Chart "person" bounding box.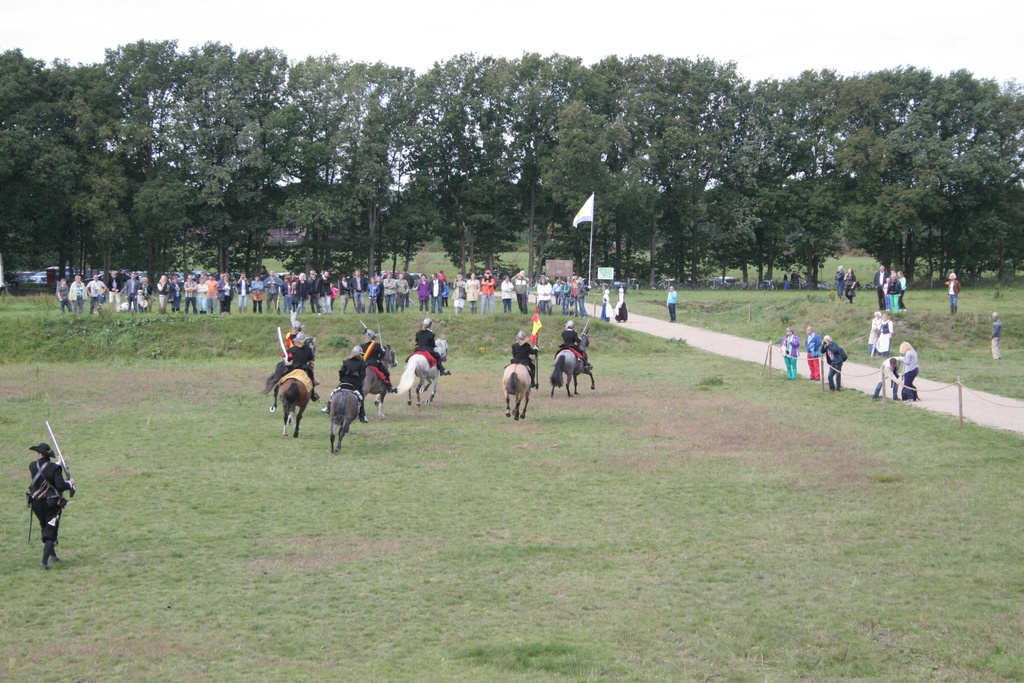
Charted: 216:274:232:315.
